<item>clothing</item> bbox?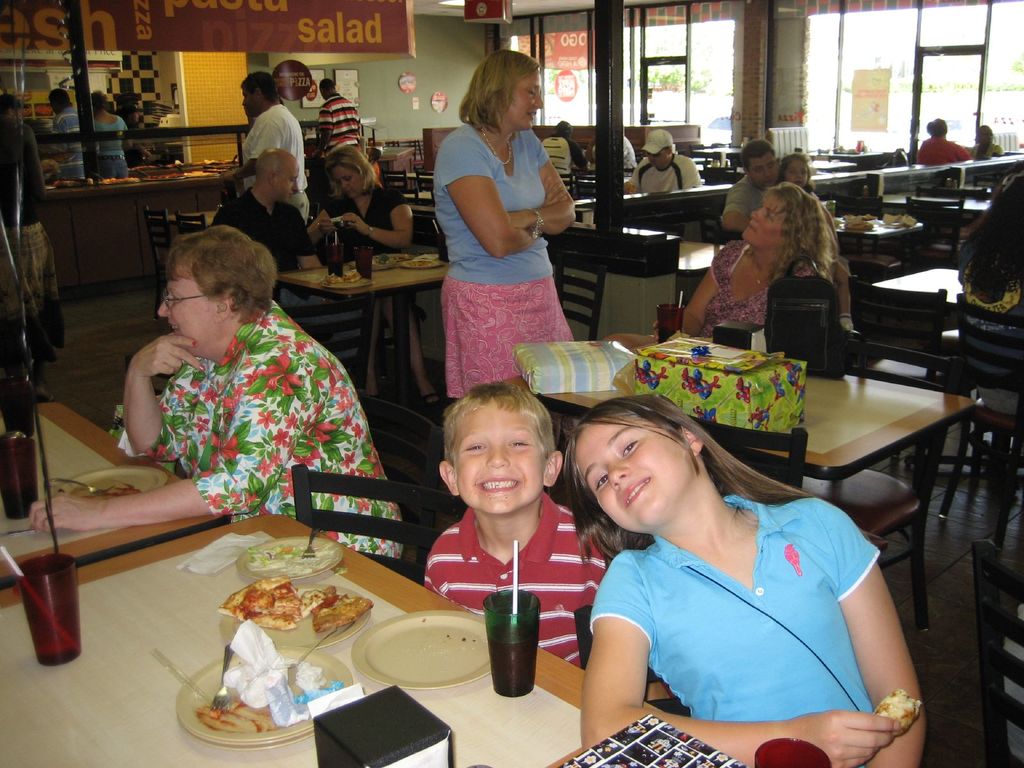
bbox=[963, 244, 1023, 419]
